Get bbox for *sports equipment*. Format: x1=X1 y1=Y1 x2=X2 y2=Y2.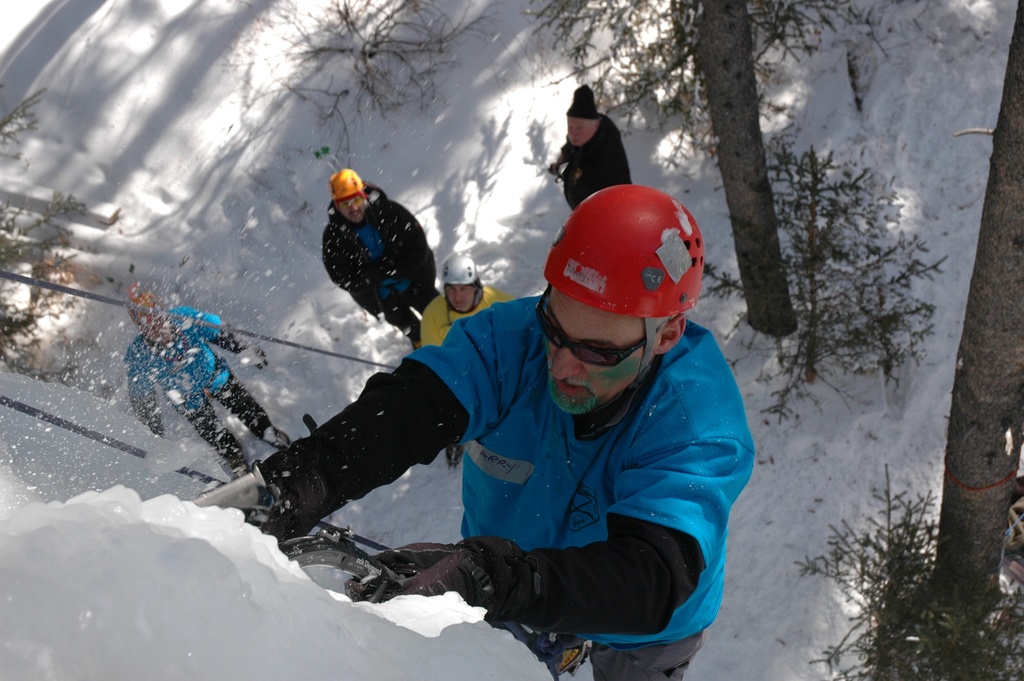
x1=129 y1=297 x2=166 y2=332.
